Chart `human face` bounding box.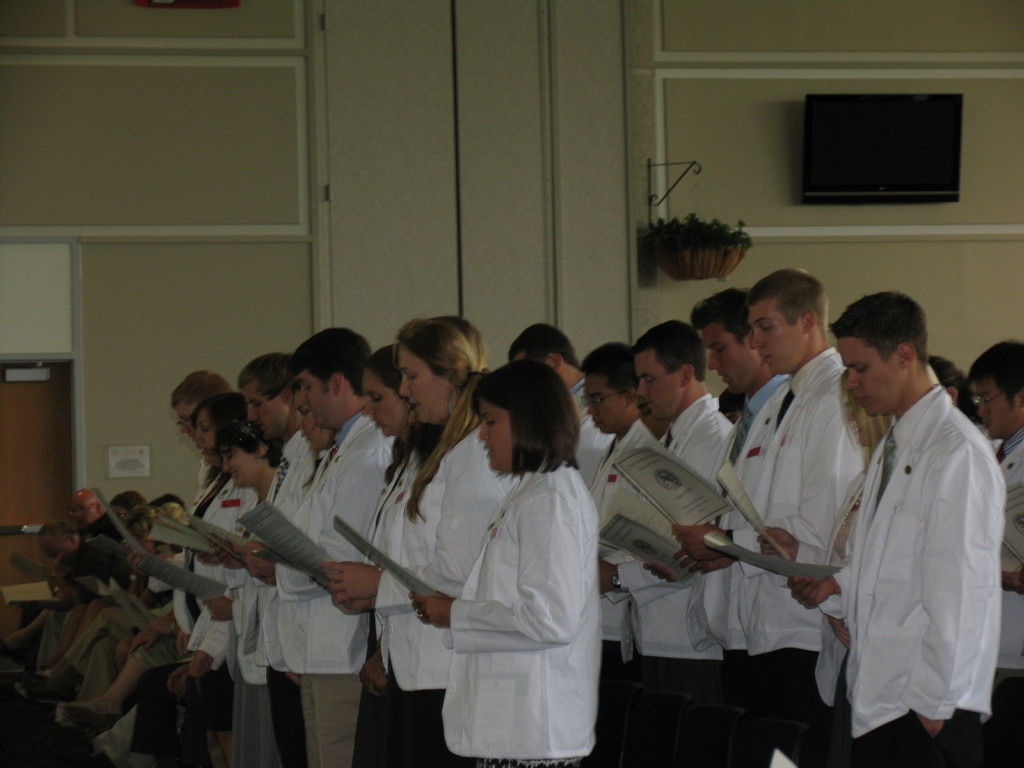
Charted: [66,495,100,521].
